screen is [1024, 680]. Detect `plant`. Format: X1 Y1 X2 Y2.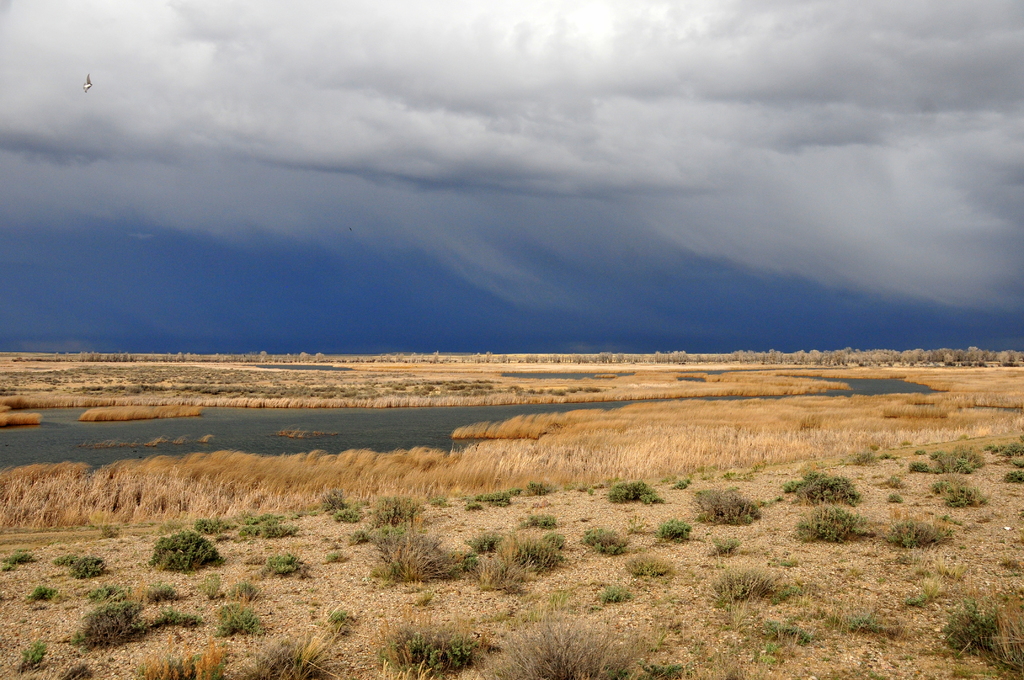
5 622 46 679.
